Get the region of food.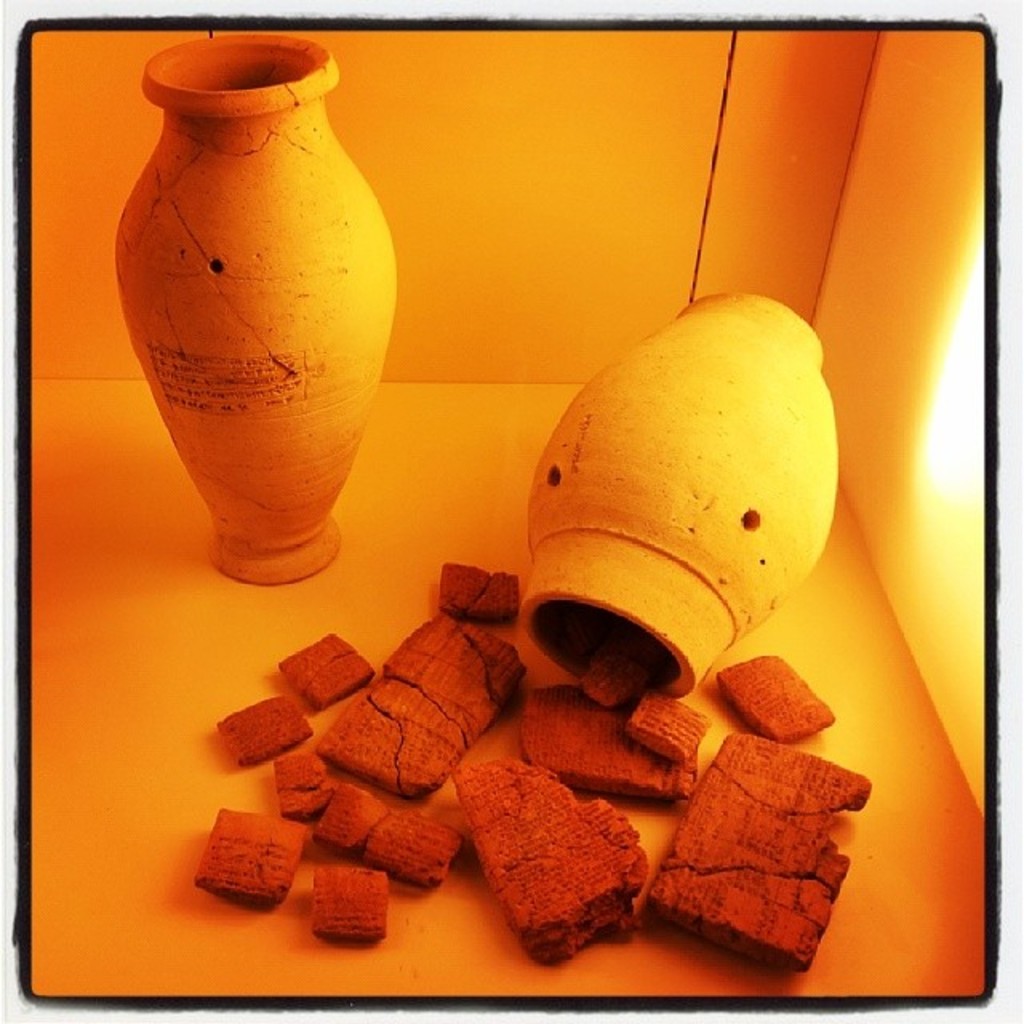
BBox(192, 800, 312, 912).
